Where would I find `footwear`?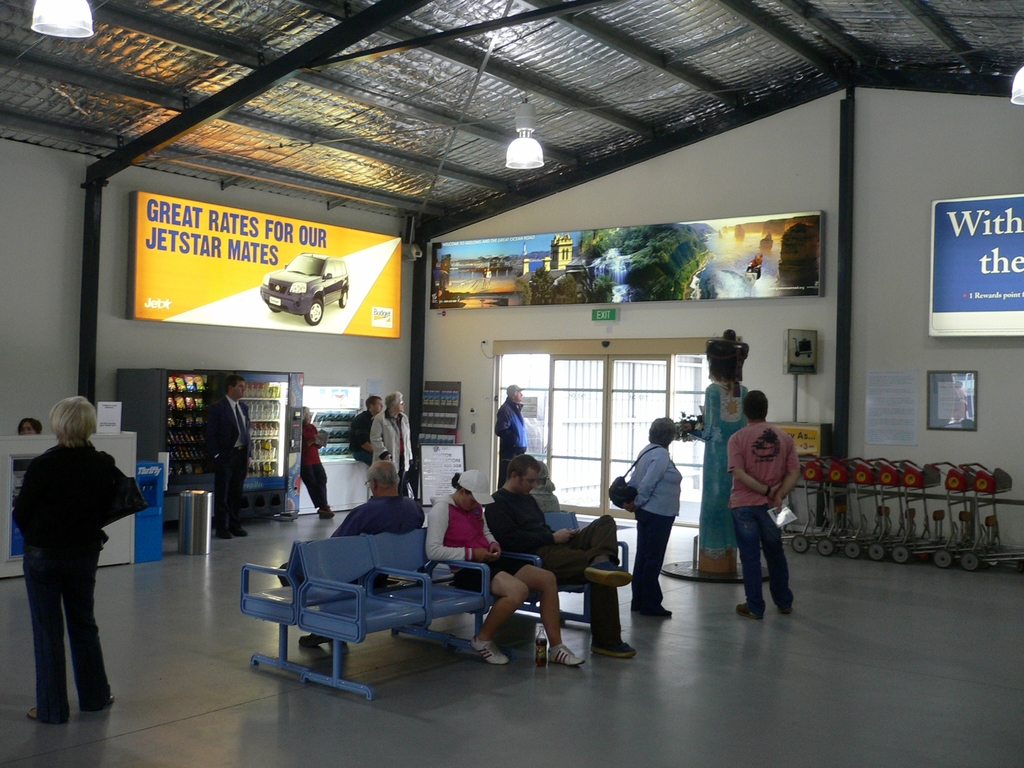
At x1=737, y1=604, x2=762, y2=620.
